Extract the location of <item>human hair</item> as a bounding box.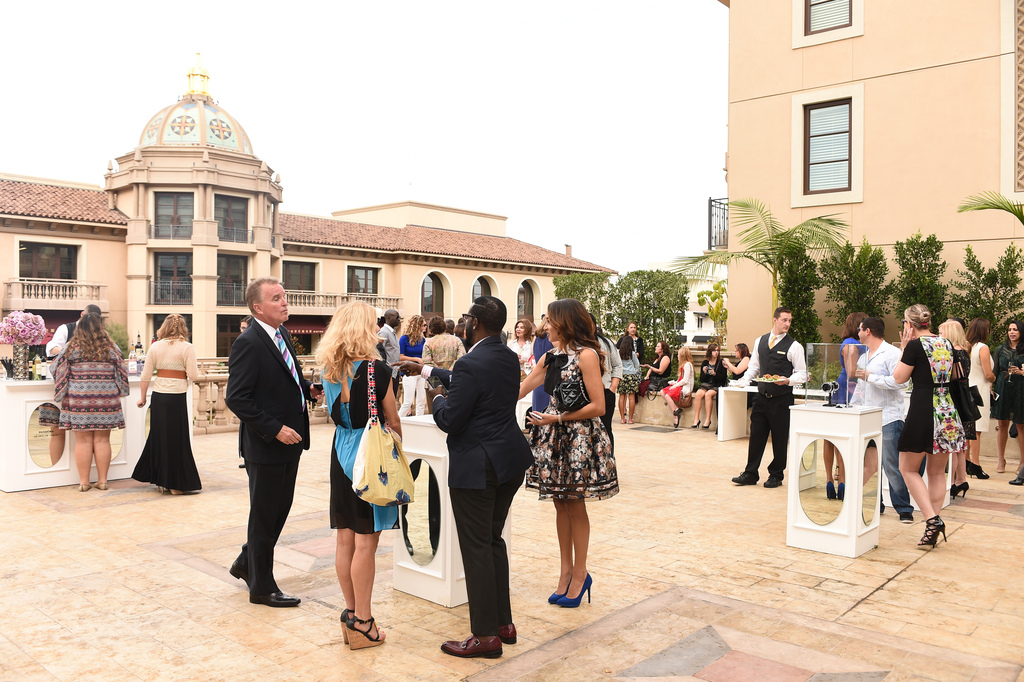
156/312/191/343.
